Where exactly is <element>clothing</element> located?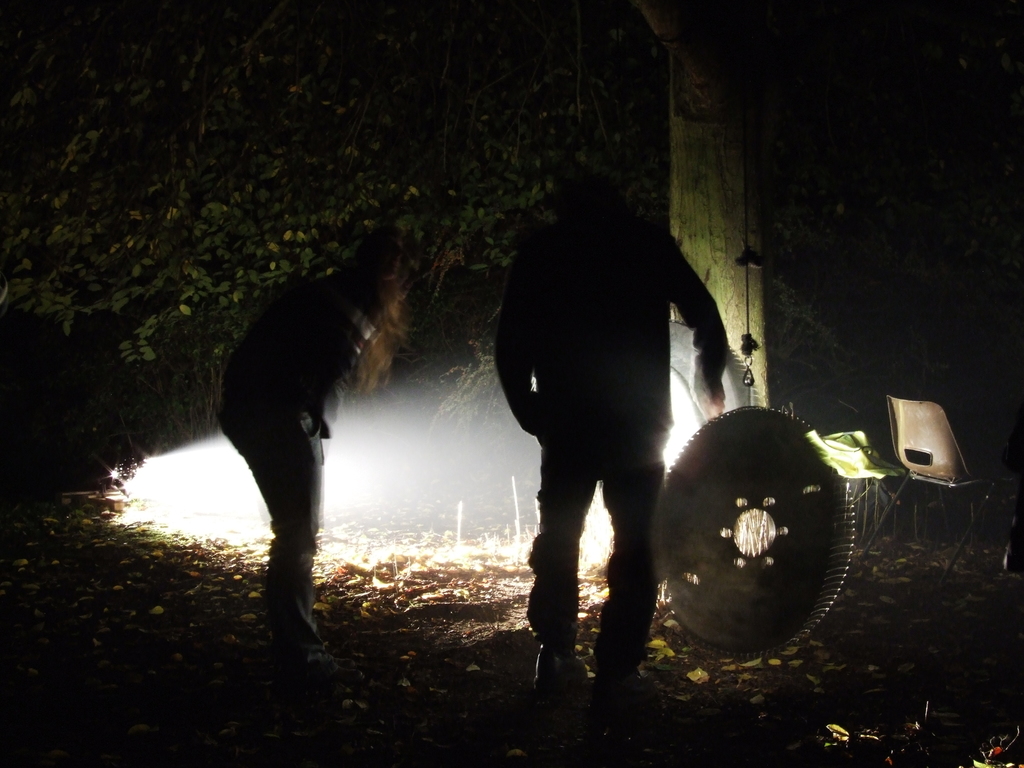
Its bounding box is [223,278,360,616].
